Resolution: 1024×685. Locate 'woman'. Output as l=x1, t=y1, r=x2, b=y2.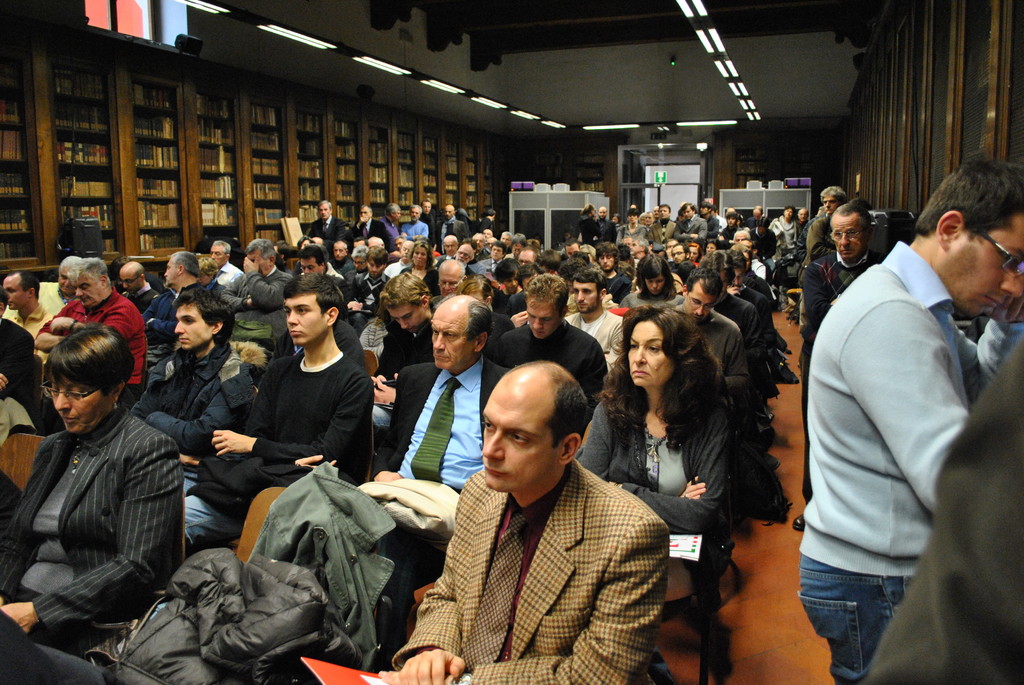
l=452, t=271, r=516, b=344.
